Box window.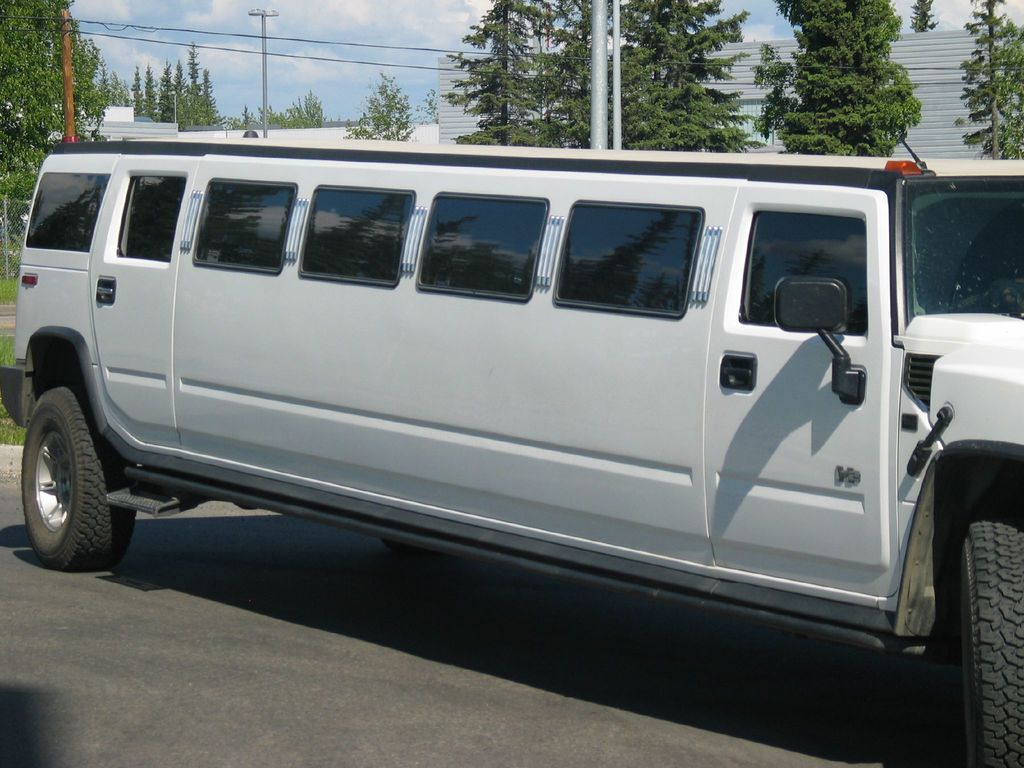
box(301, 182, 417, 283).
